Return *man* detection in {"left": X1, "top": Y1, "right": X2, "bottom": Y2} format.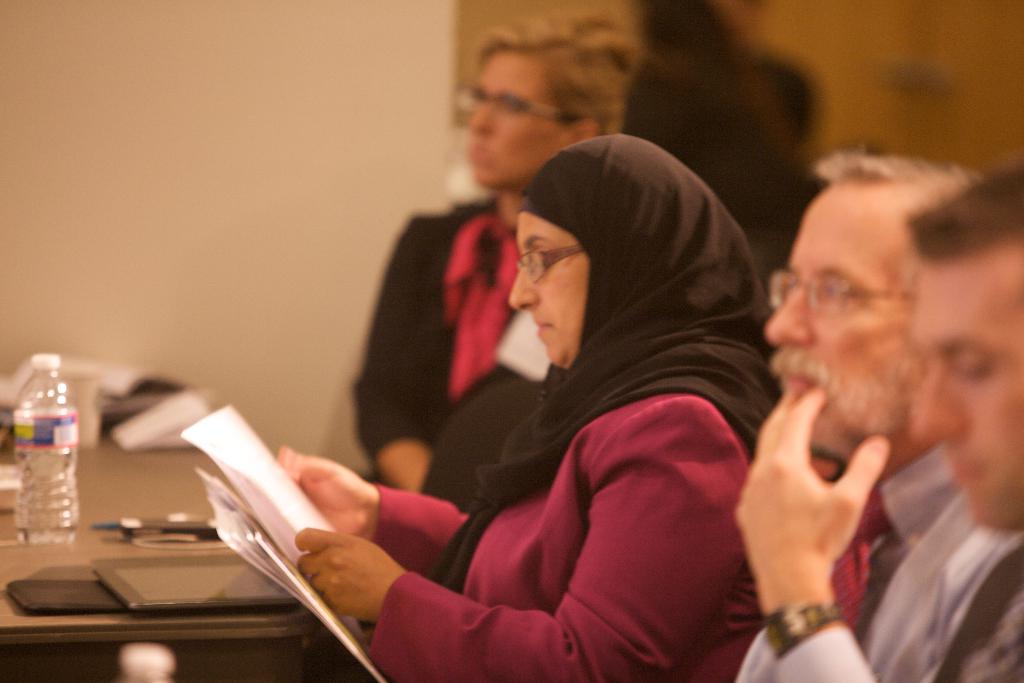
{"left": 340, "top": 14, "right": 637, "bottom": 497}.
